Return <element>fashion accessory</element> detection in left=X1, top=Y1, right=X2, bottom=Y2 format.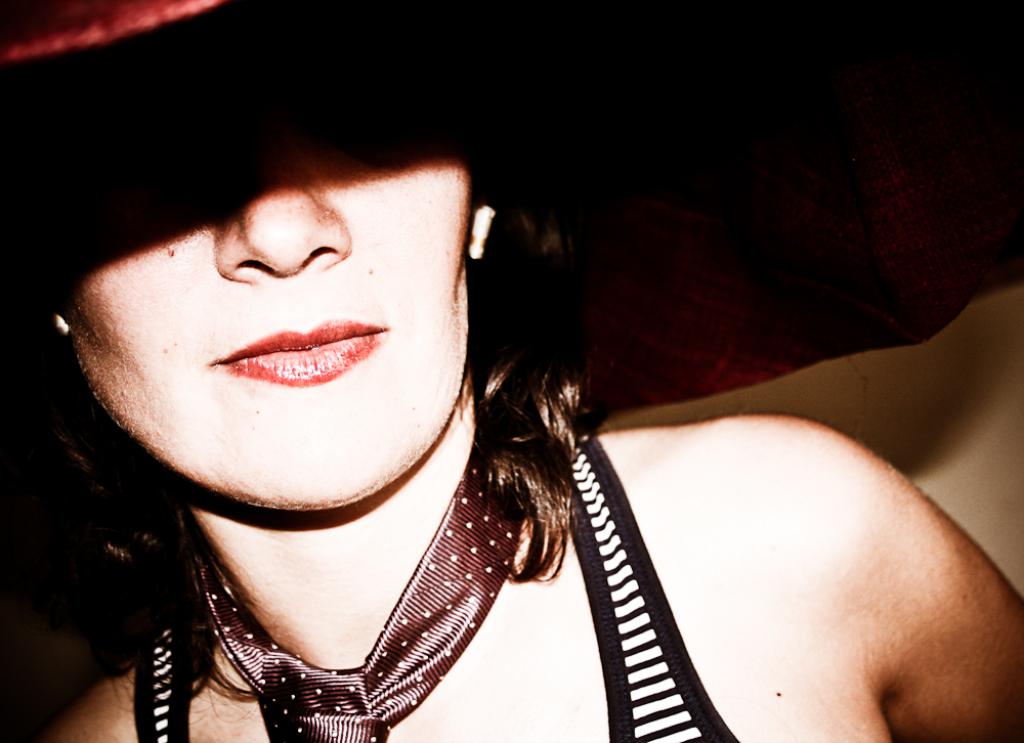
left=196, top=434, right=526, bottom=742.
